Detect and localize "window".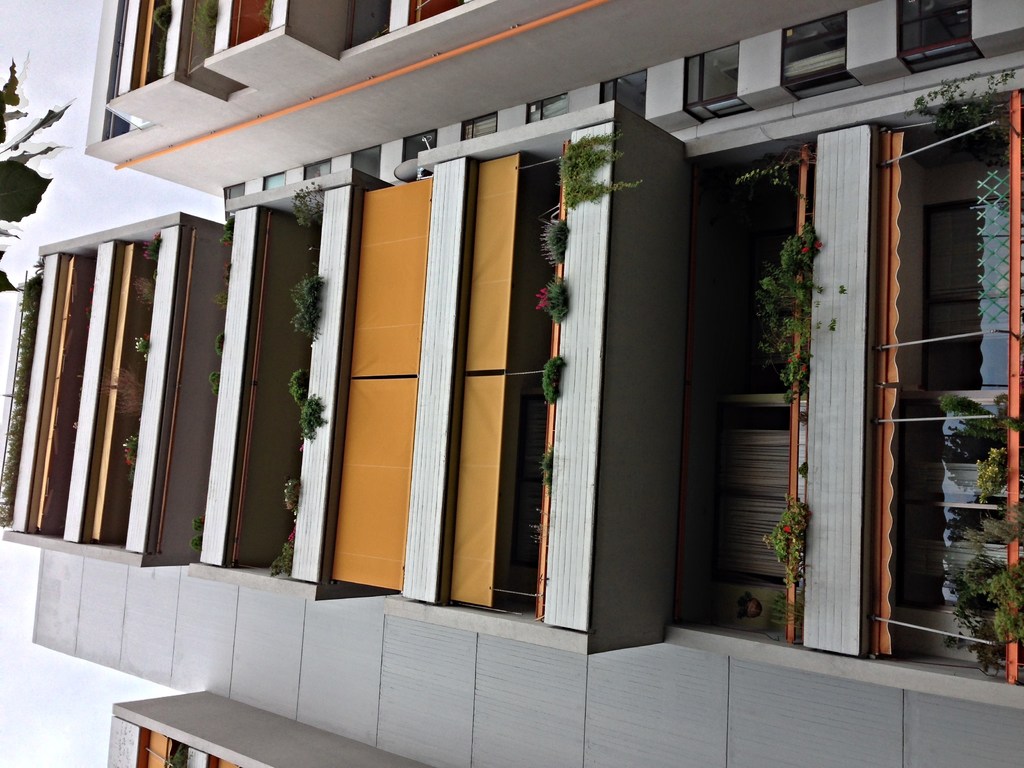
Localized at Rect(108, 0, 477, 138).
